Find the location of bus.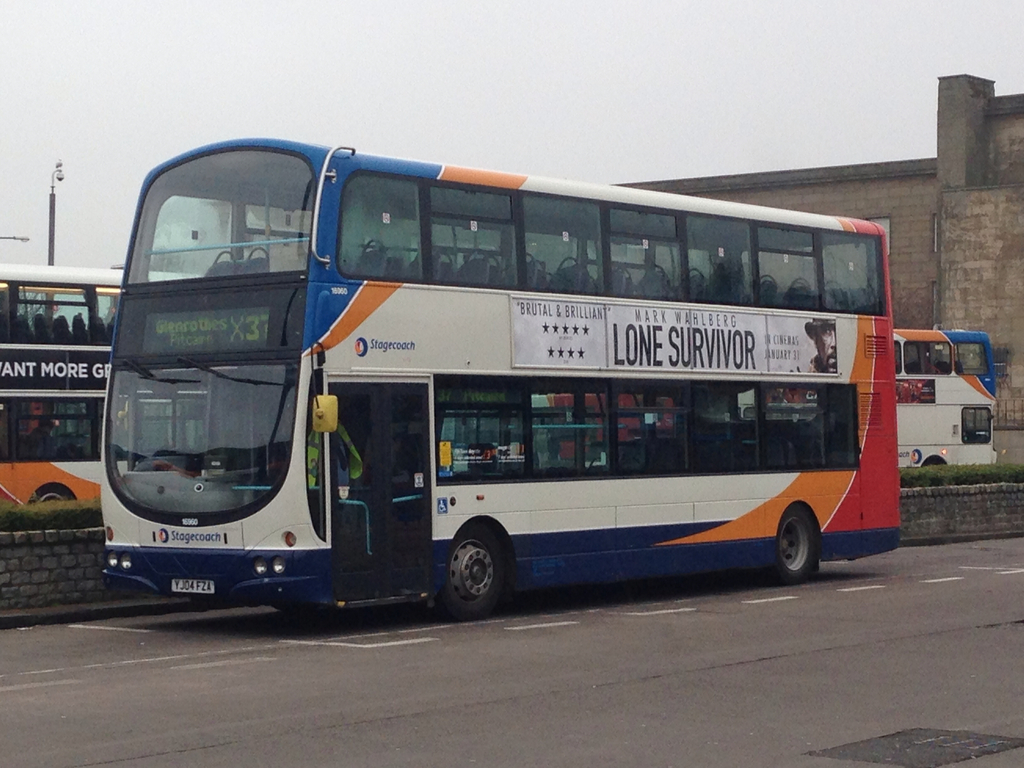
Location: 96, 134, 904, 621.
